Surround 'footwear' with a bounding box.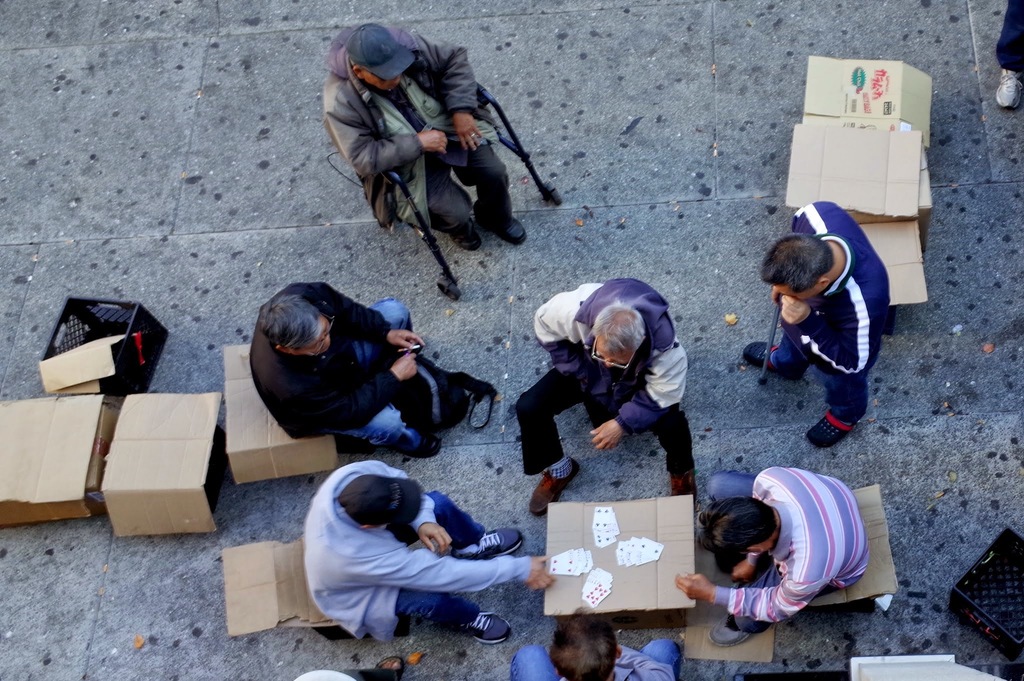
532,460,568,515.
